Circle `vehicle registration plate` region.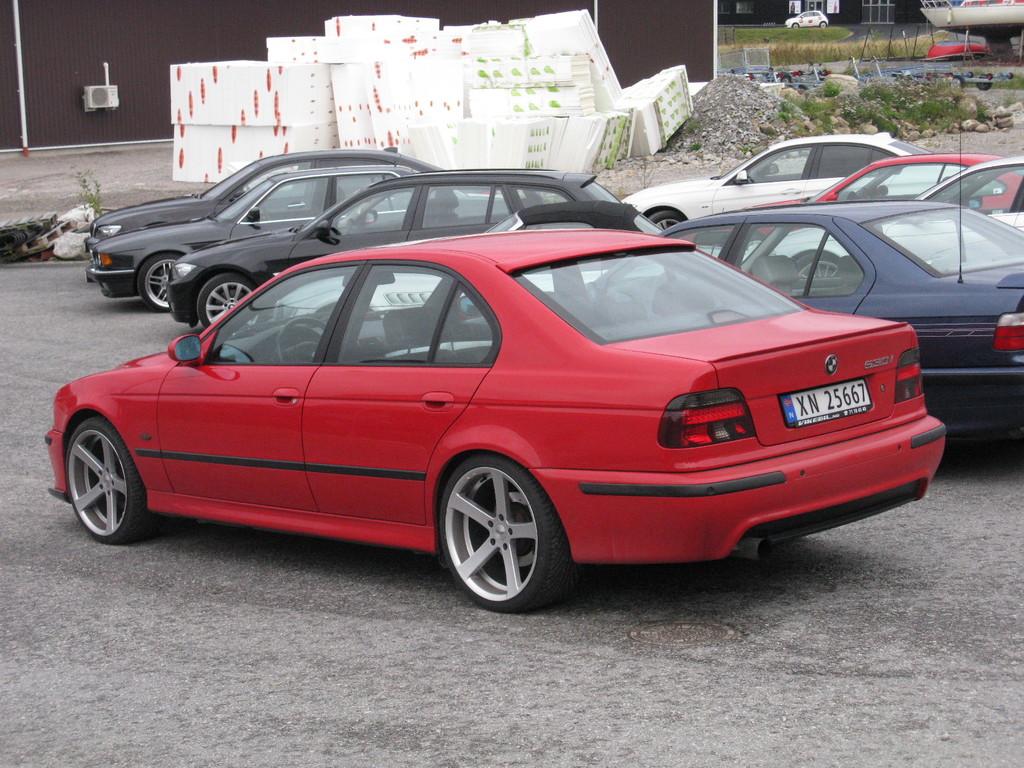
Region: (776, 379, 864, 428).
